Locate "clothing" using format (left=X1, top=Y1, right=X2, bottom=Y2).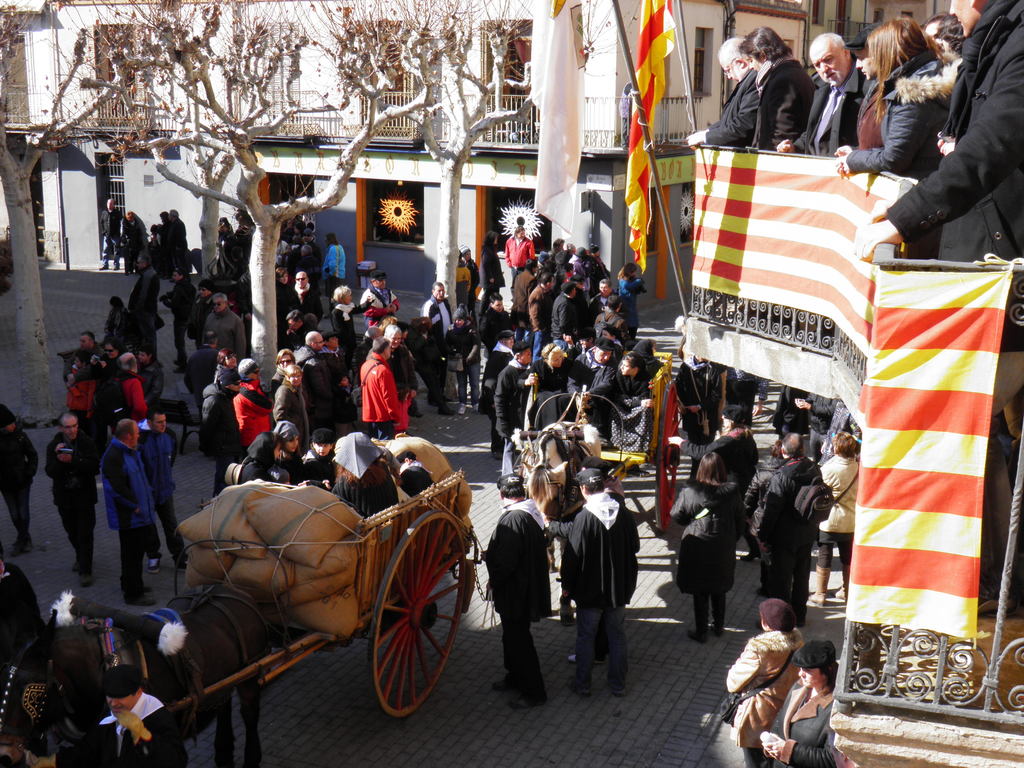
(left=239, top=456, right=289, bottom=488).
